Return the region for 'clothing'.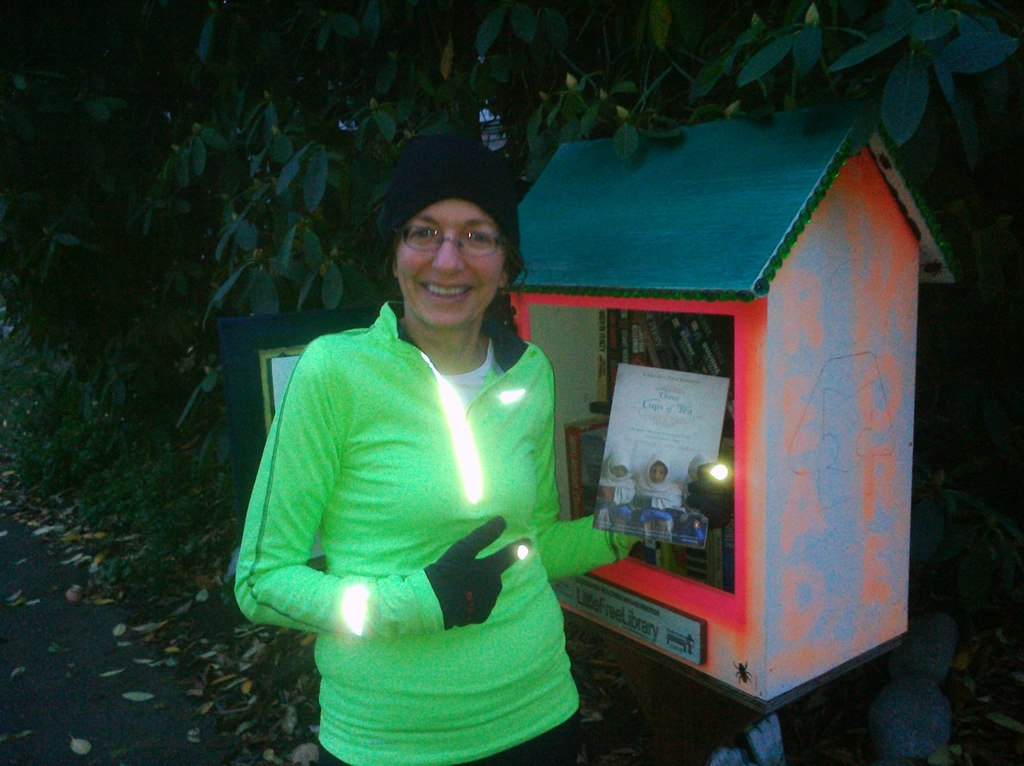
[597,470,637,502].
